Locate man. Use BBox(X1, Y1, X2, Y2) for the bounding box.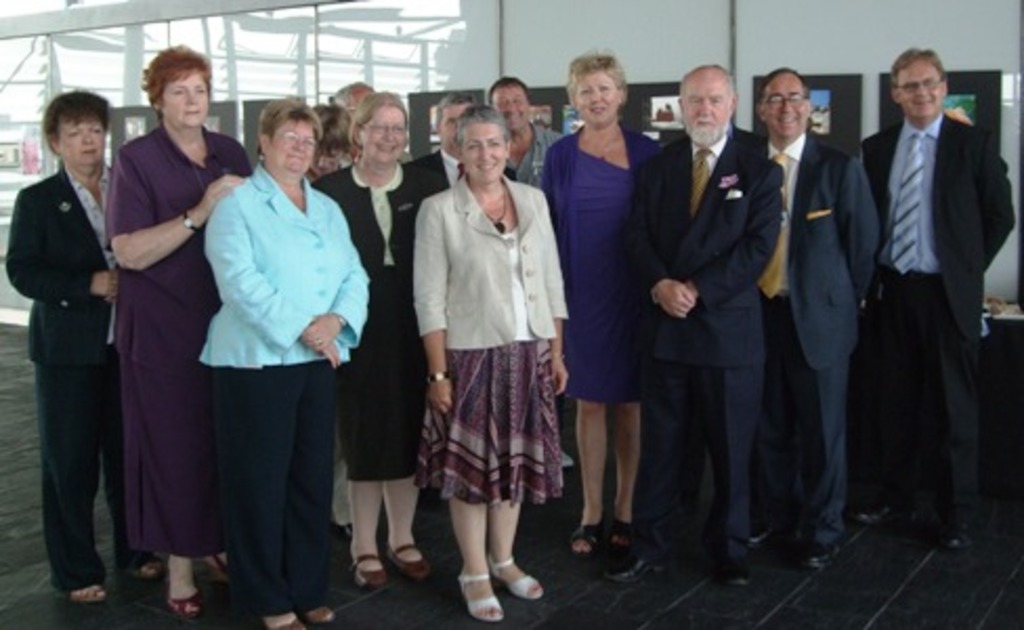
BBox(397, 88, 476, 212).
